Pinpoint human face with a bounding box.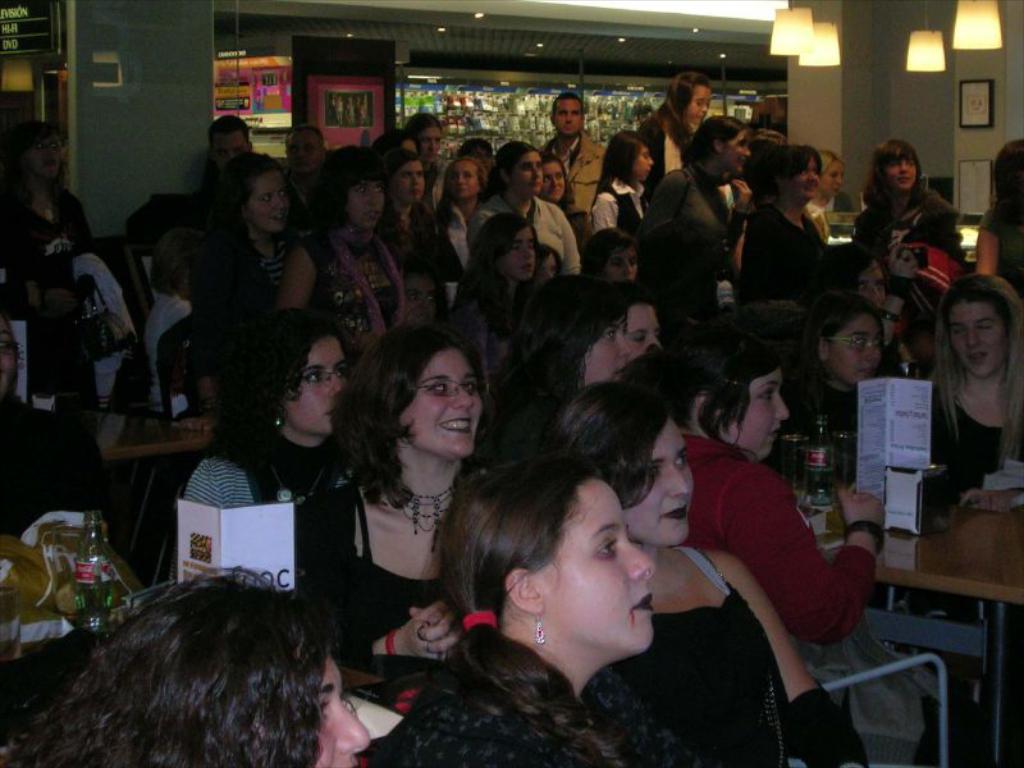
(x1=634, y1=143, x2=655, y2=180).
